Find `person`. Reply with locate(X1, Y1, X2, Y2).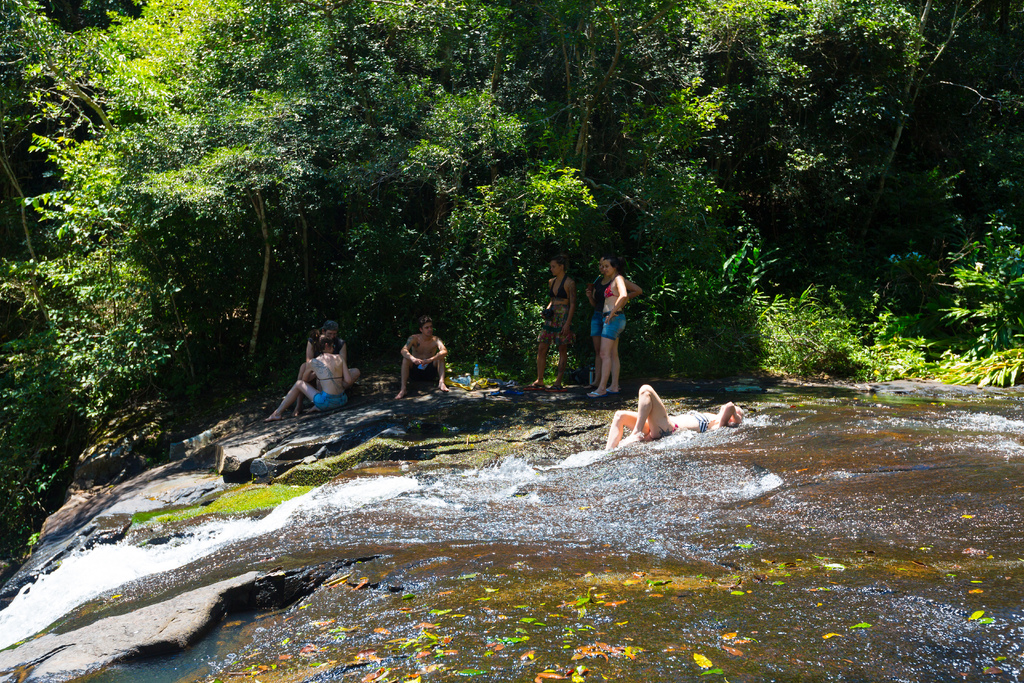
locate(295, 320, 359, 415).
